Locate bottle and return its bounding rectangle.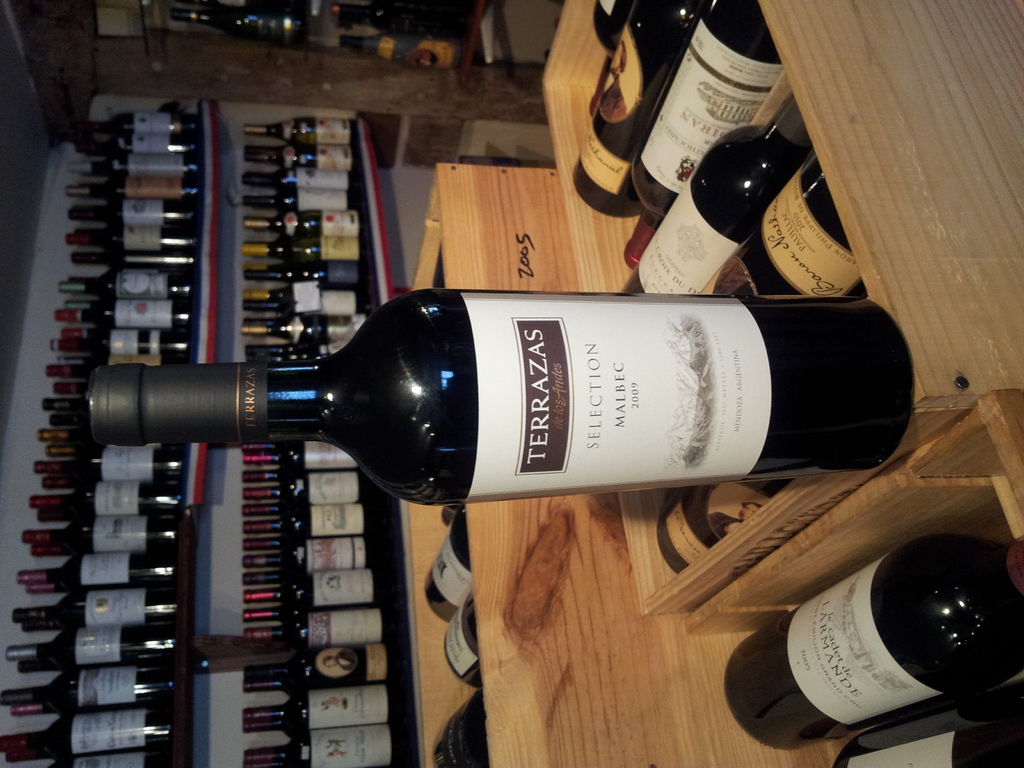
pyautogui.locateOnScreen(625, 0, 783, 268).
